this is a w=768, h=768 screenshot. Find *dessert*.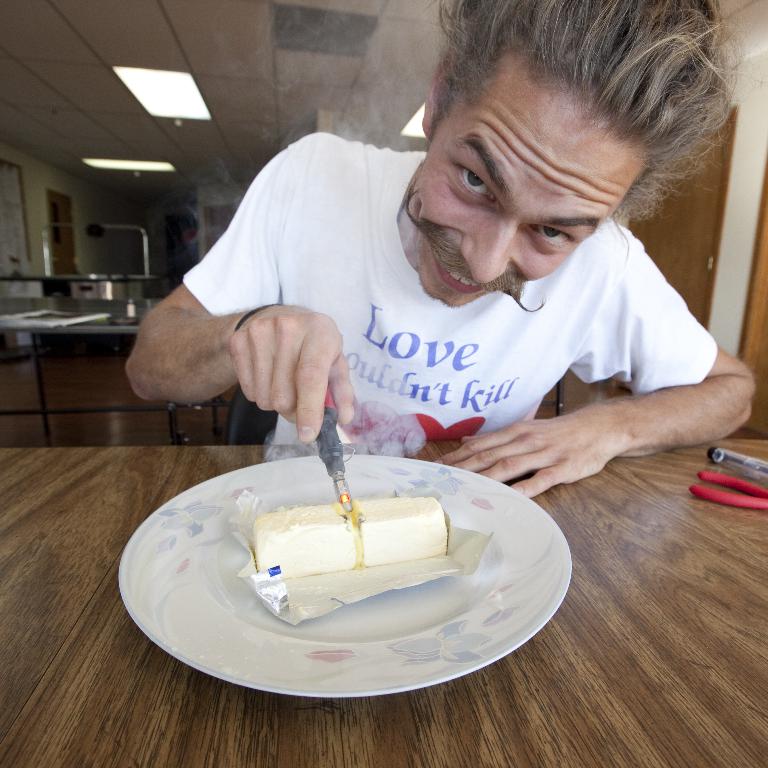
Bounding box: x1=185 y1=488 x2=536 y2=679.
